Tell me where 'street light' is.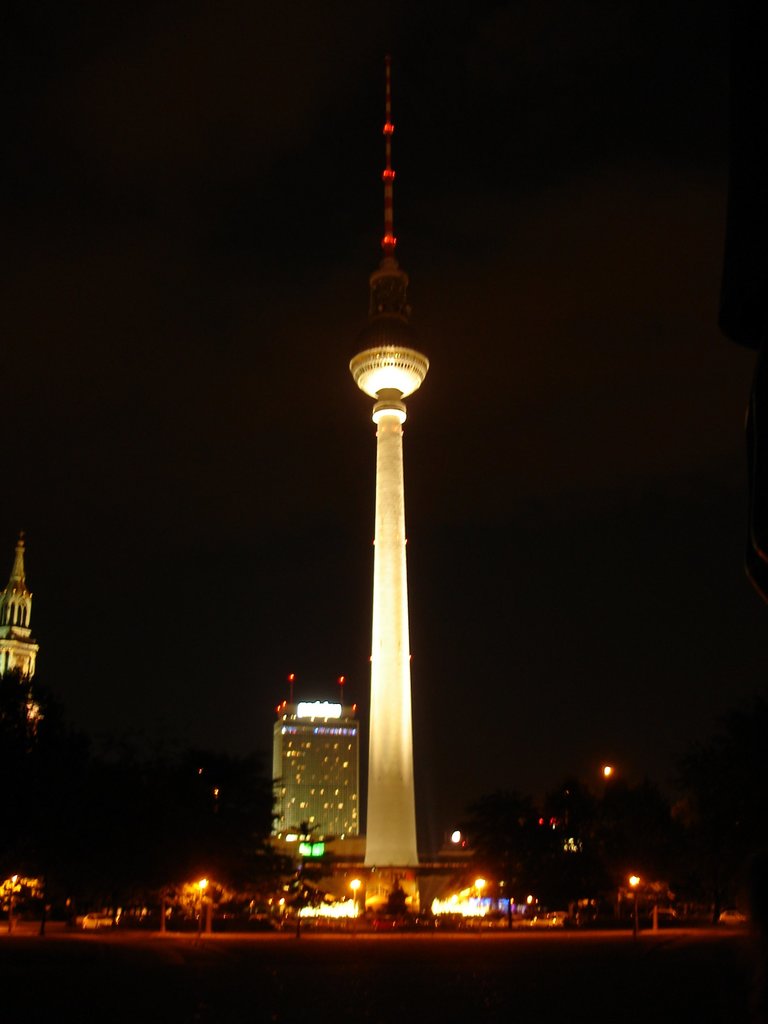
'street light' is at region(188, 876, 209, 938).
